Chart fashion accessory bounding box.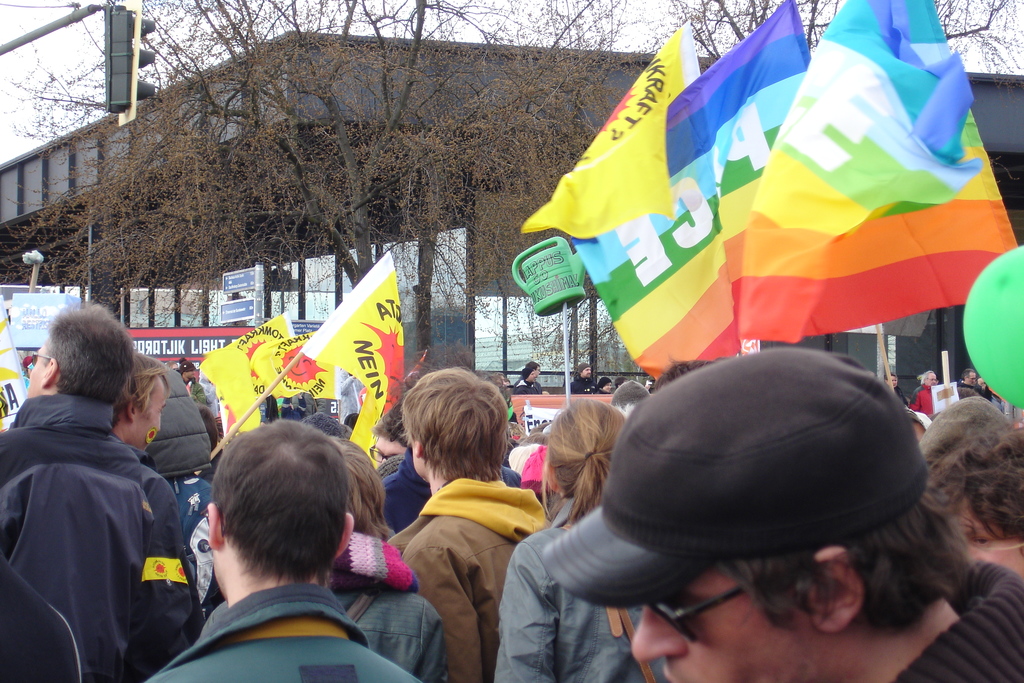
Charted: rect(330, 532, 419, 592).
